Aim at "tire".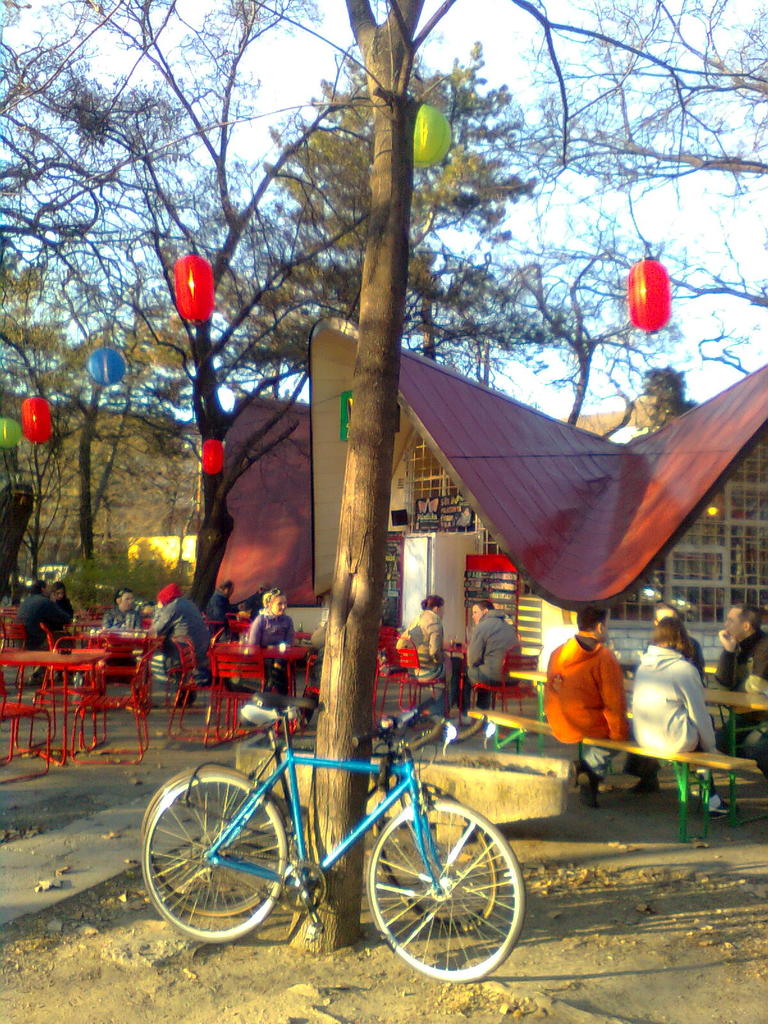
Aimed at rect(365, 799, 526, 983).
